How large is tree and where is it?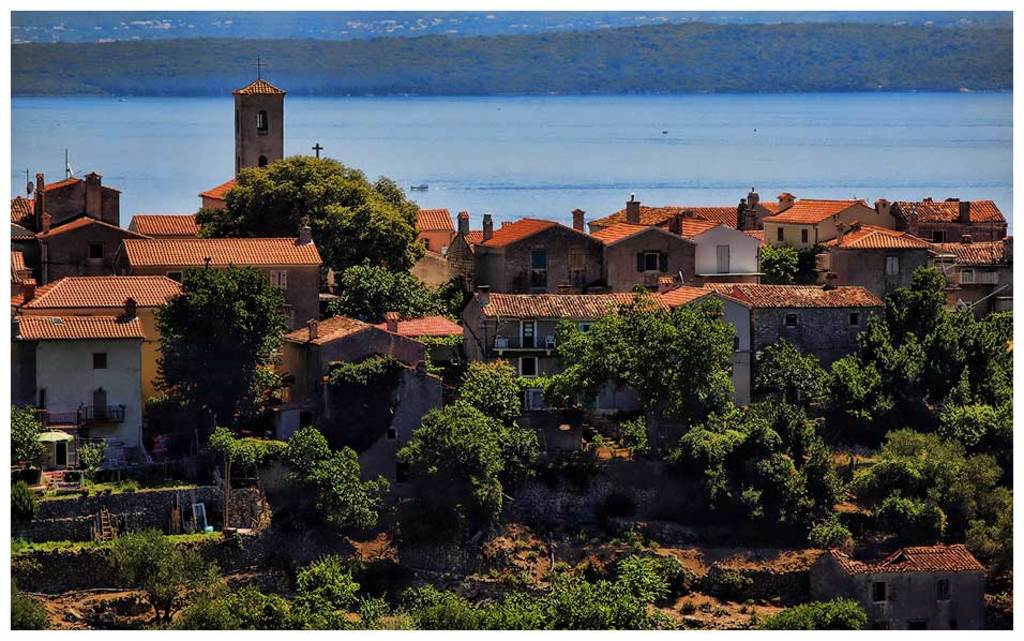
Bounding box: [394,399,536,562].
